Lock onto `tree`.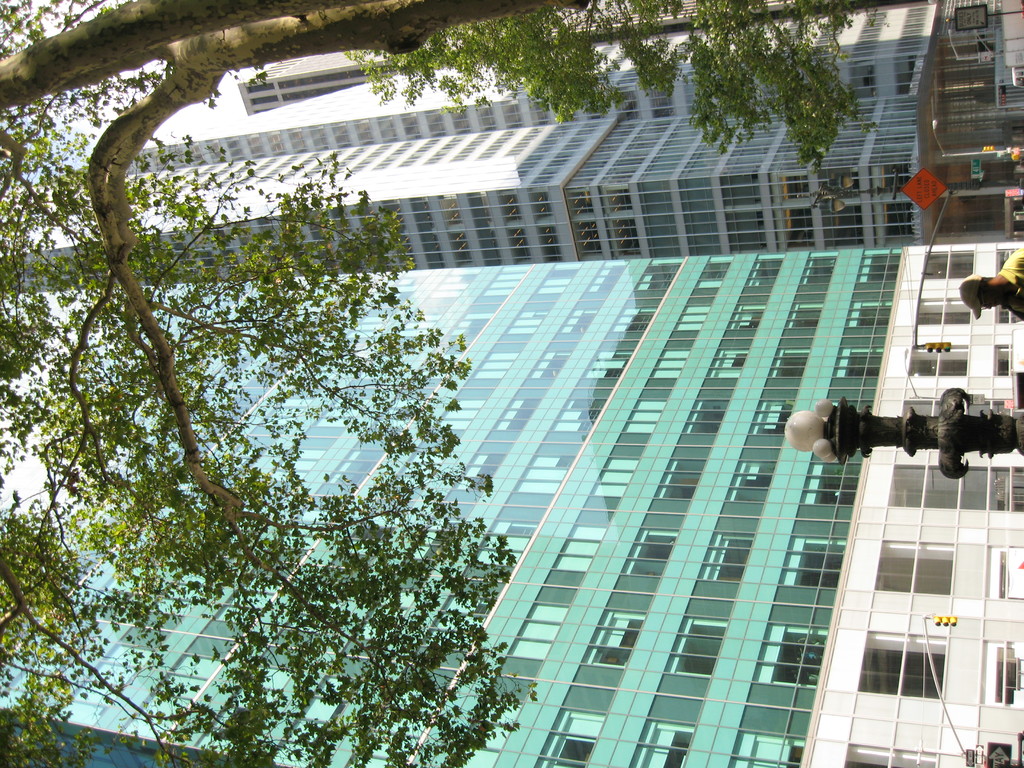
Locked: detection(344, 0, 934, 172).
